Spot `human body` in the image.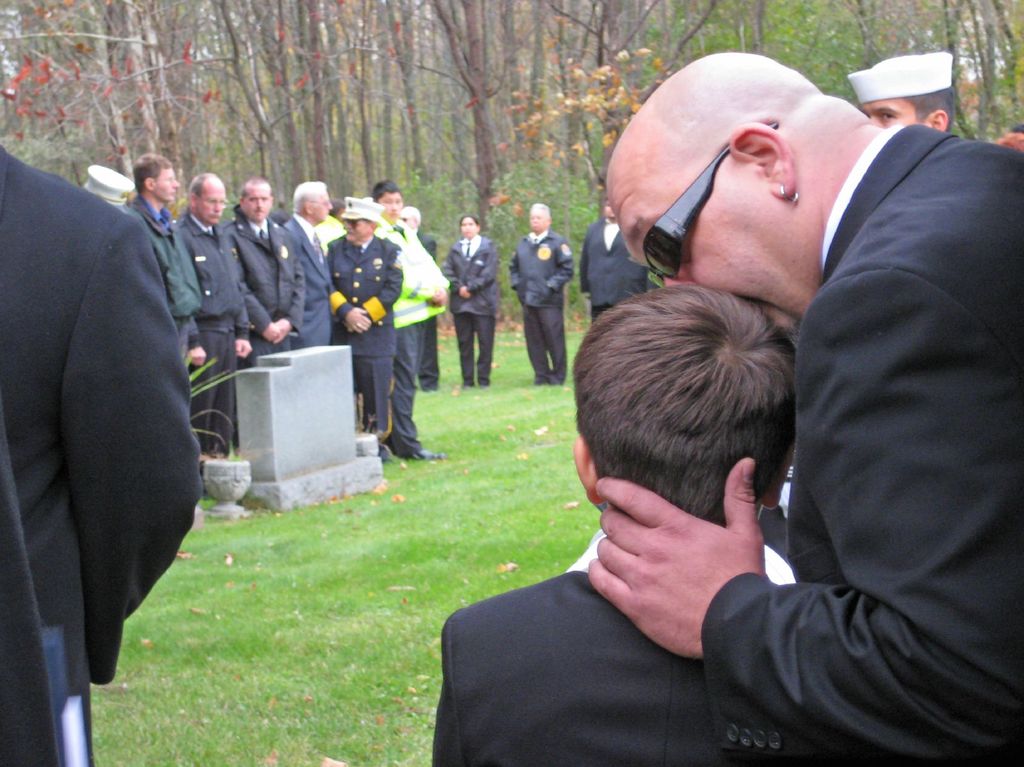
`human body` found at detection(511, 226, 574, 387).
